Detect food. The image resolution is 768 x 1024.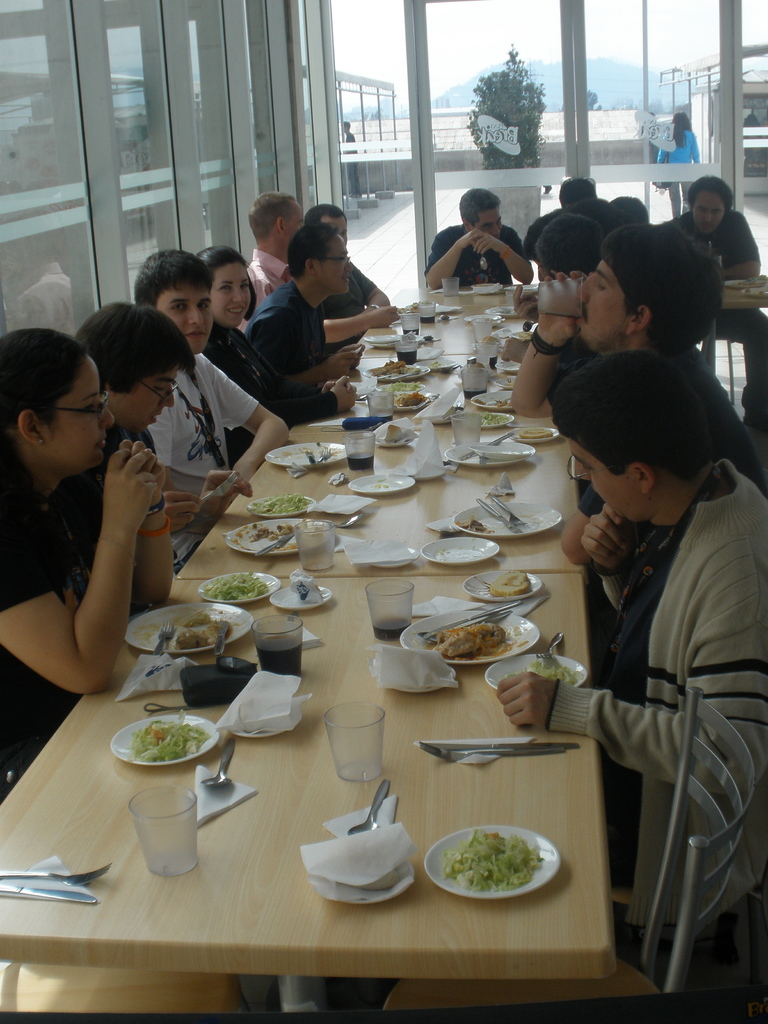
l=380, t=378, r=424, b=390.
